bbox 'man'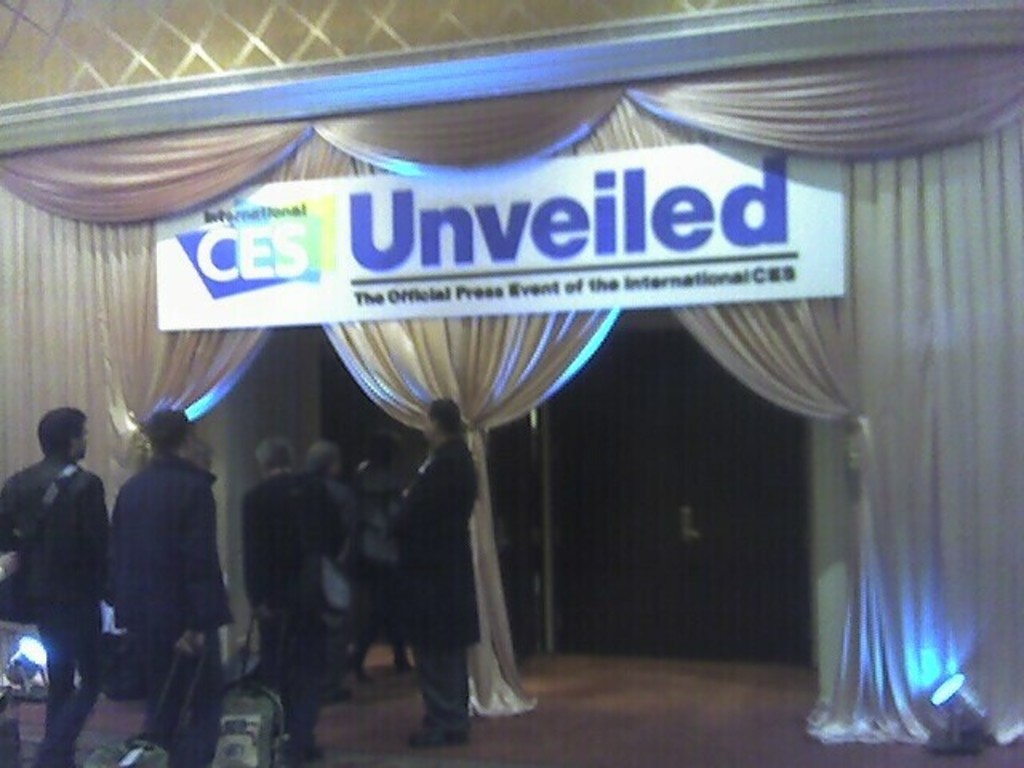
x1=384, y1=397, x2=480, y2=750
